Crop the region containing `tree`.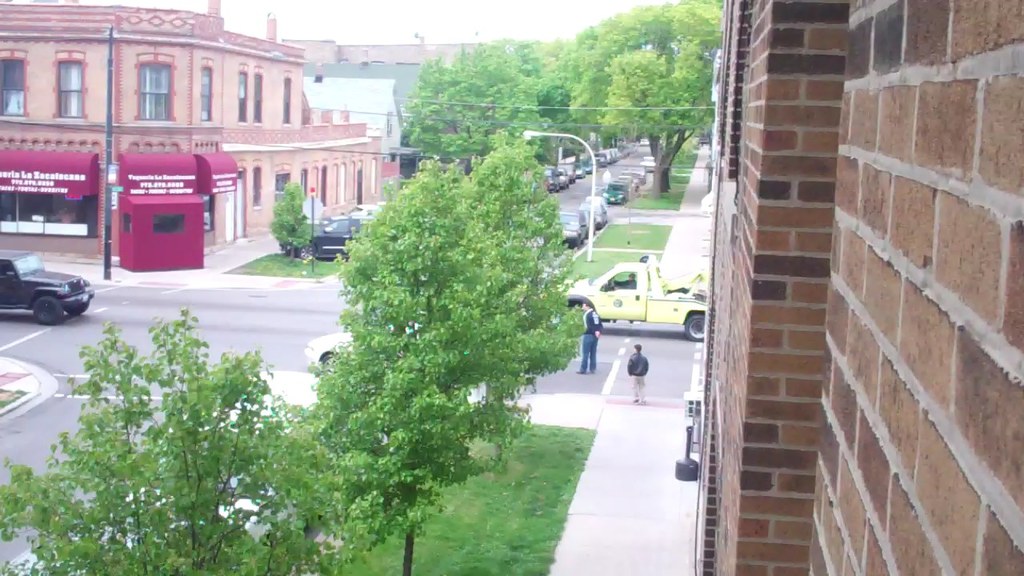
Crop region: <box>0,306,352,575</box>.
